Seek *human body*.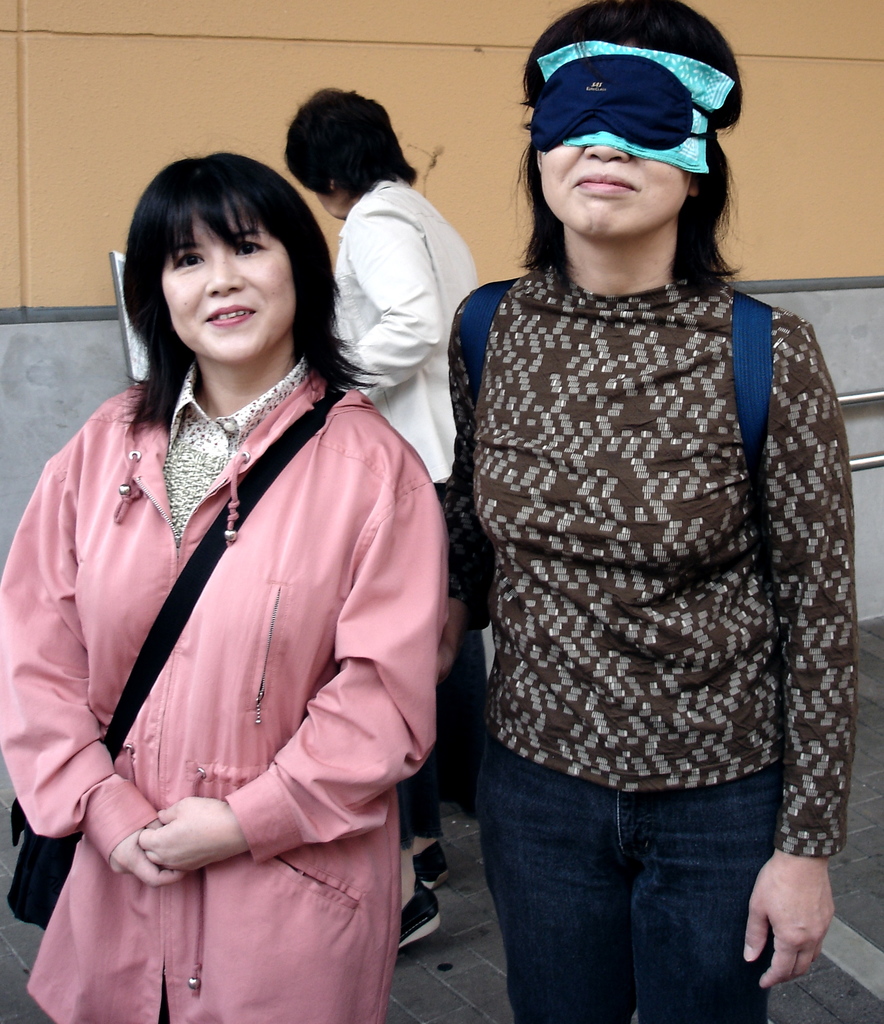
[left=2, top=148, right=446, bottom=1023].
